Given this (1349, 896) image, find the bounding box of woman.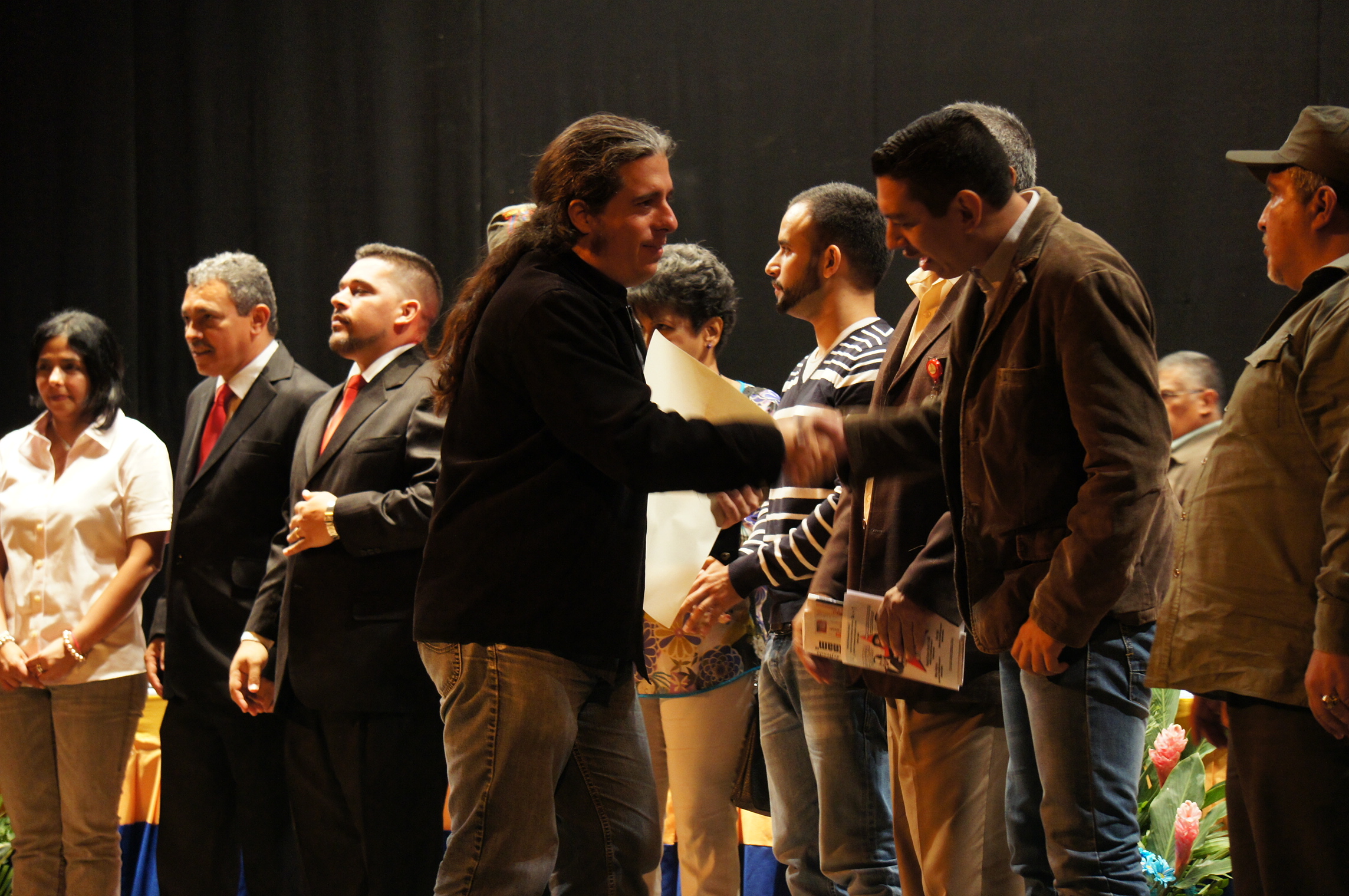
(left=283, top=116, right=315, bottom=154).
